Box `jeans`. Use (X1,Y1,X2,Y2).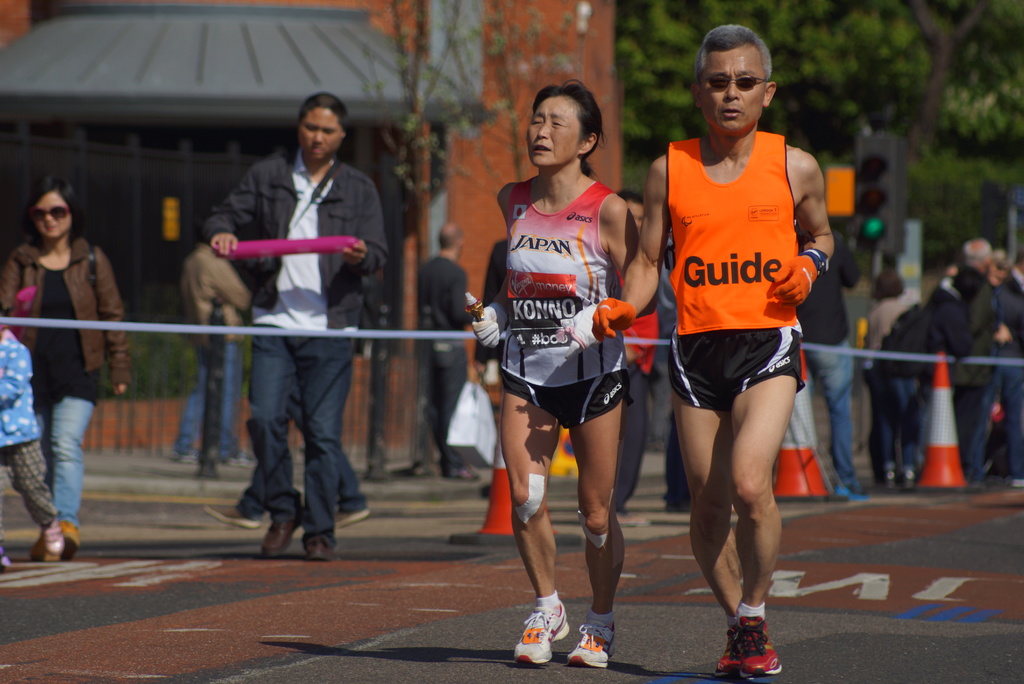
(35,401,95,523).
